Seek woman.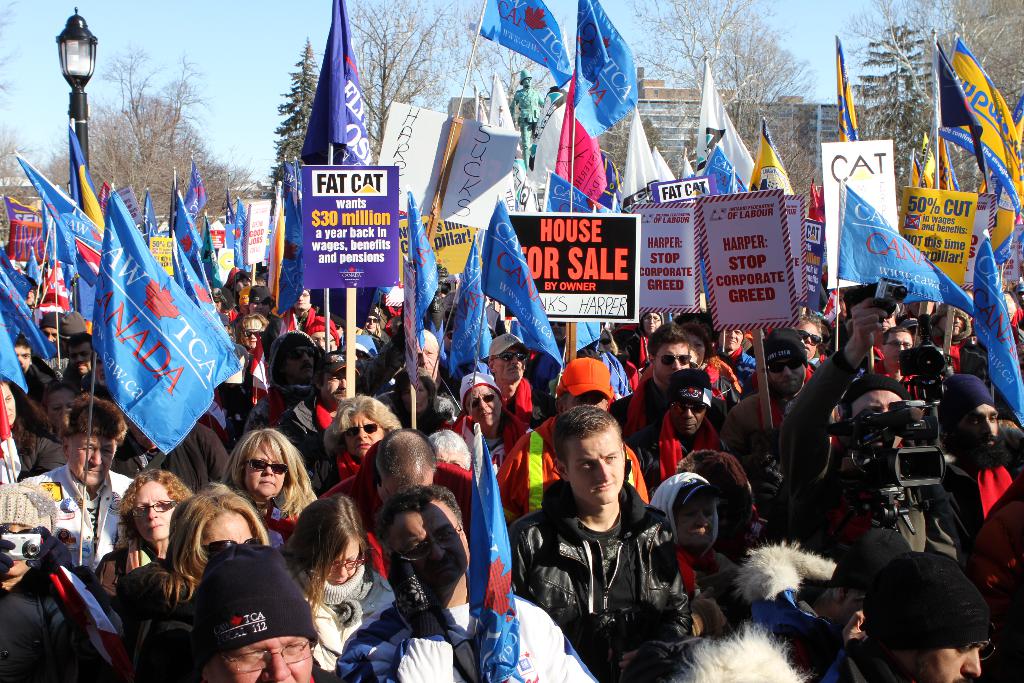
rect(220, 429, 317, 549).
